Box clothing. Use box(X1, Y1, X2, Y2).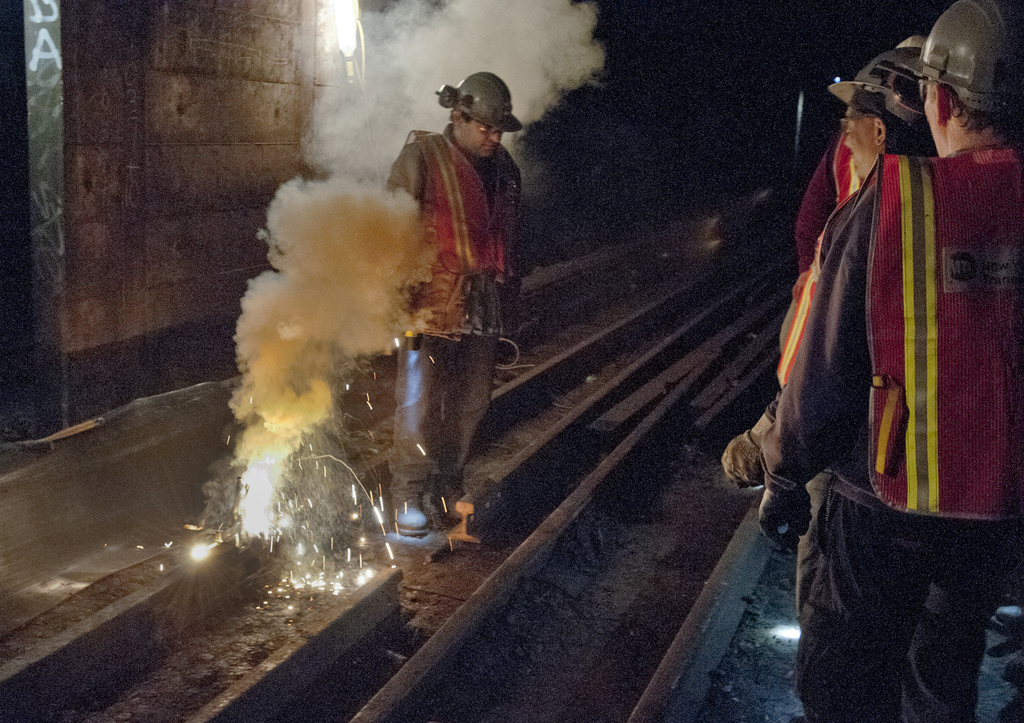
box(757, 139, 1023, 719).
